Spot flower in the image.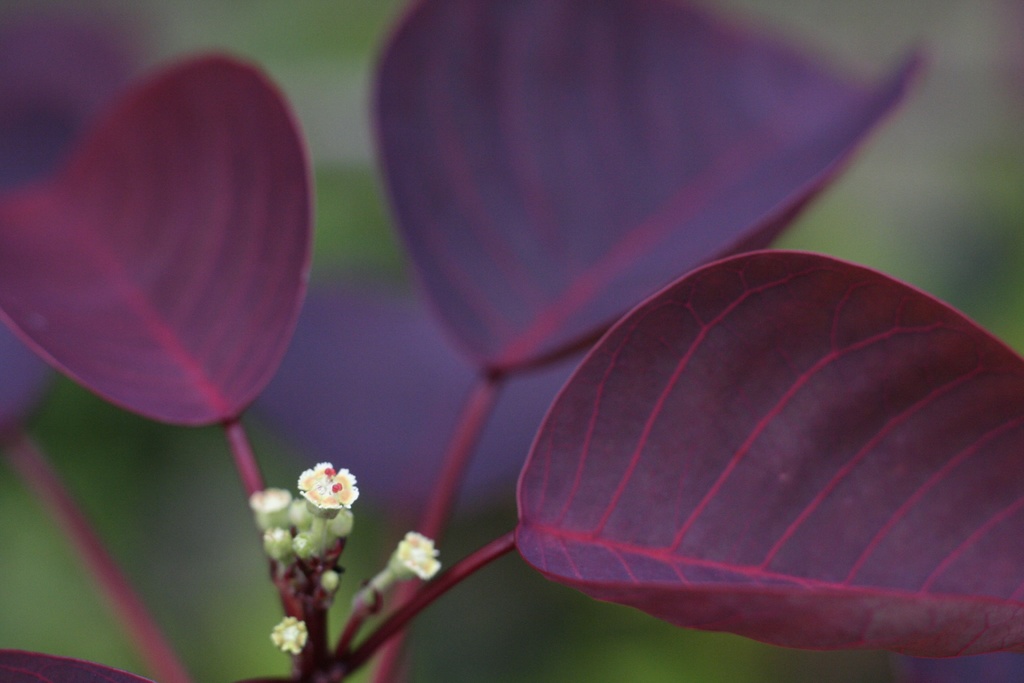
flower found at rect(396, 525, 445, 586).
